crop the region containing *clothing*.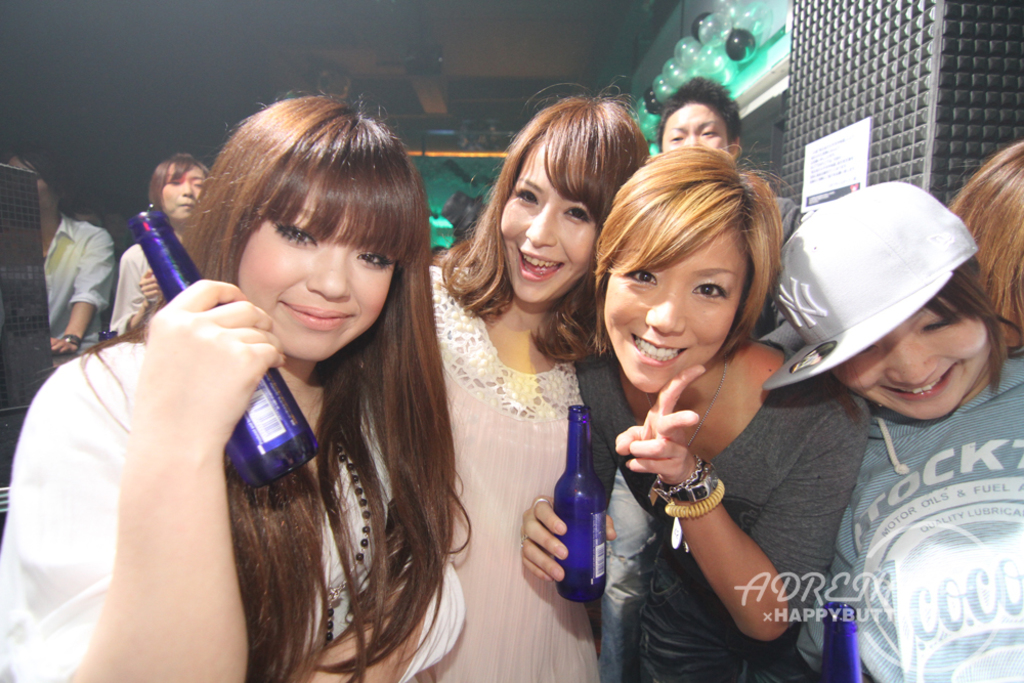
Crop region: 429,255,614,682.
